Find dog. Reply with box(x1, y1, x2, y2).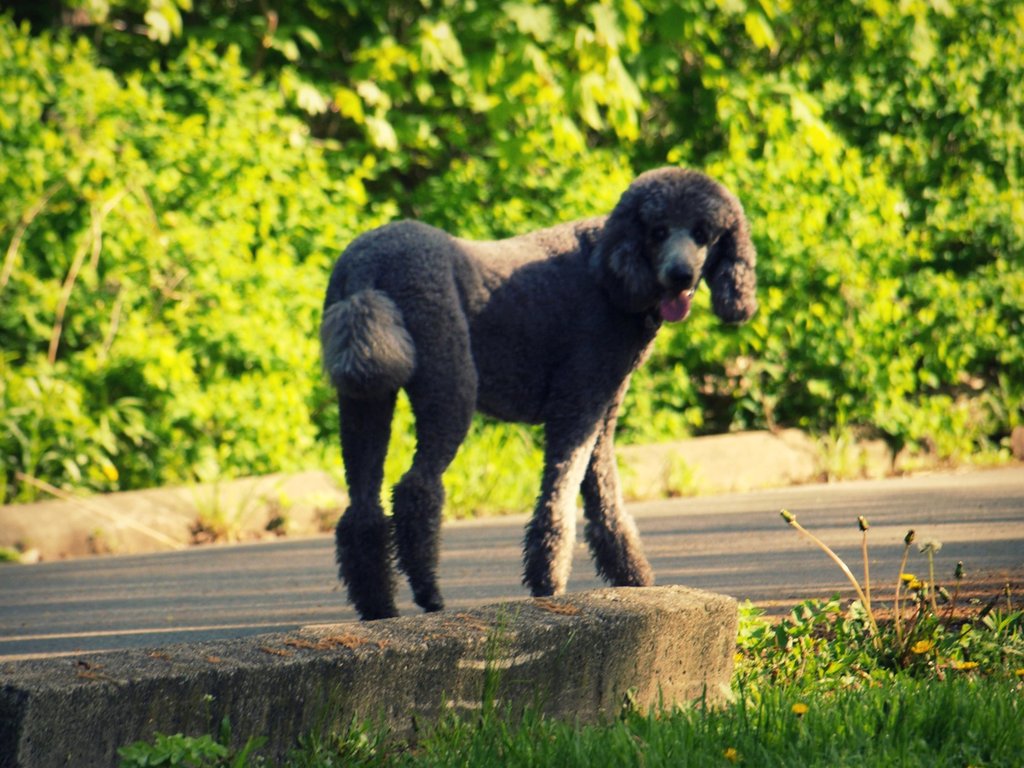
box(318, 166, 758, 619).
